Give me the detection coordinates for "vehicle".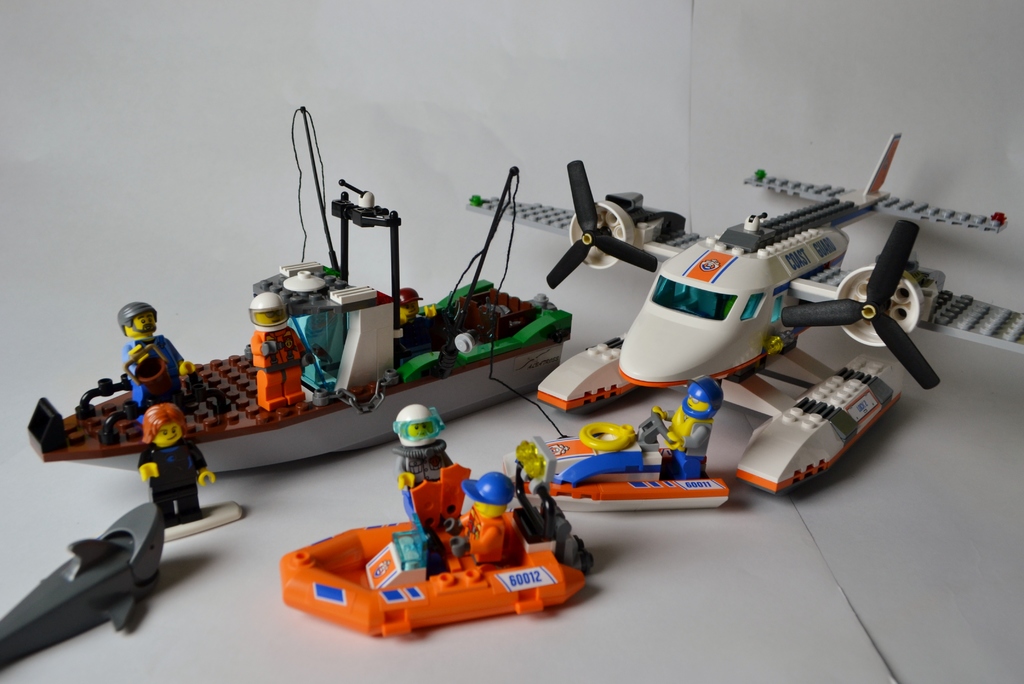
(462, 134, 1023, 498).
